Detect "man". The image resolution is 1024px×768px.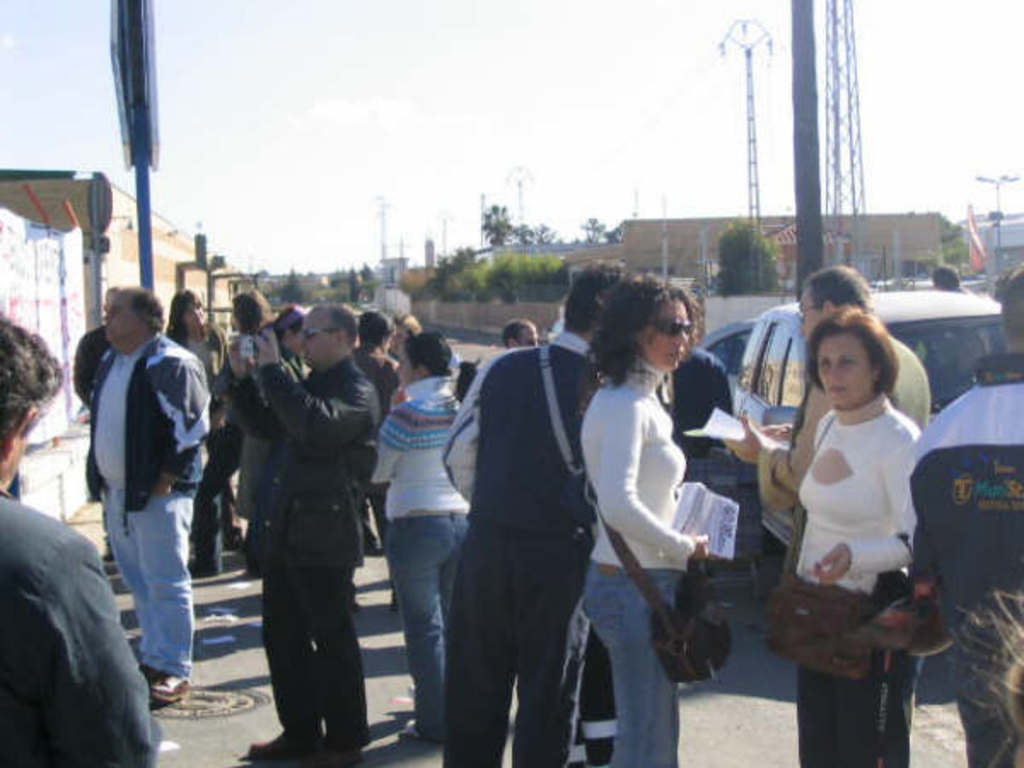
732/263/937/766.
